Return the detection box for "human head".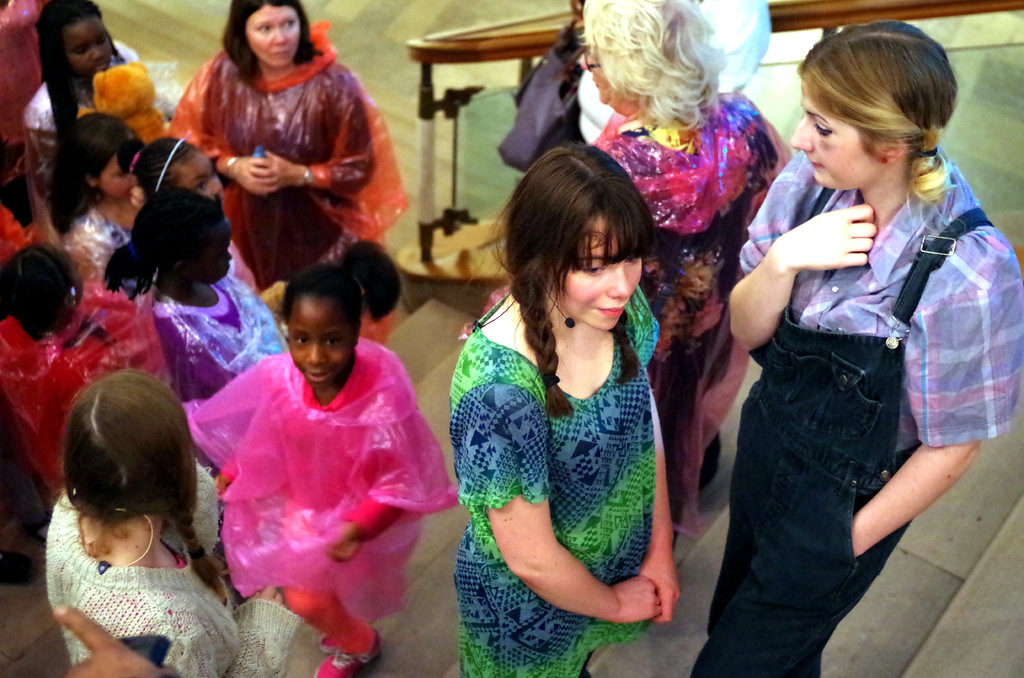
bbox=(506, 145, 649, 328).
